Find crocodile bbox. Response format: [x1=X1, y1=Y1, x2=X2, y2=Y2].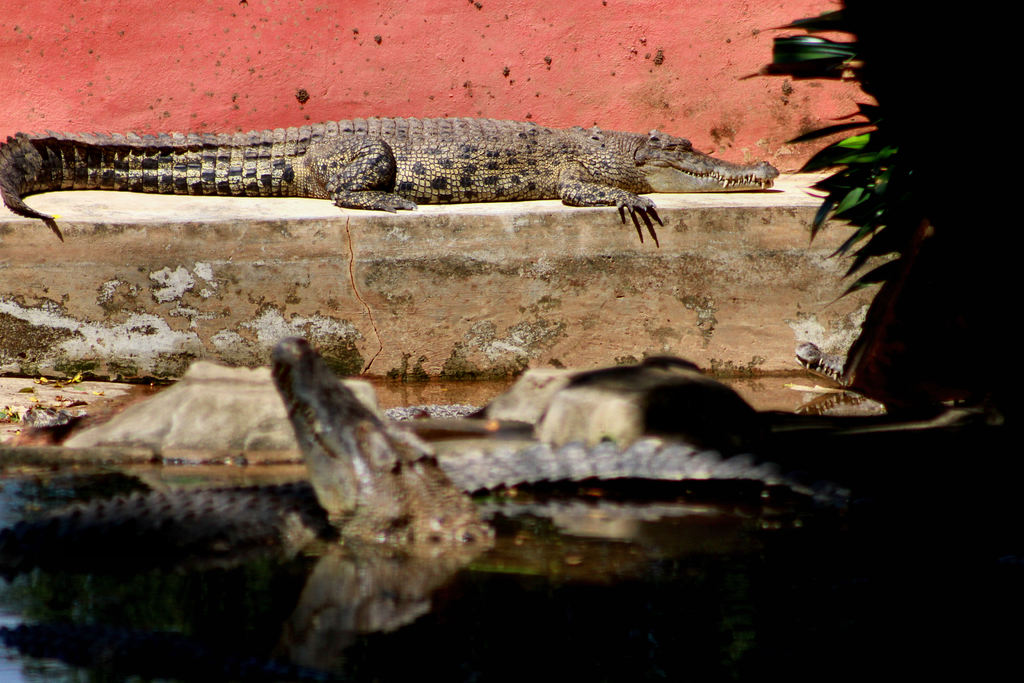
[x1=0, y1=431, x2=860, y2=552].
